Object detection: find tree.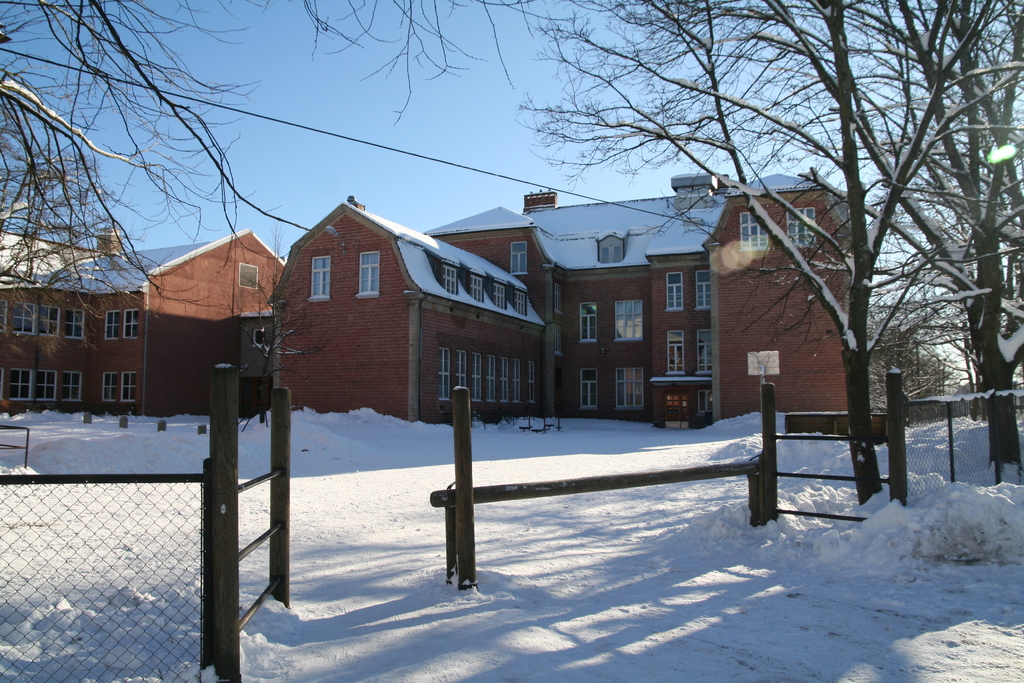
[left=236, top=225, right=327, bottom=420].
